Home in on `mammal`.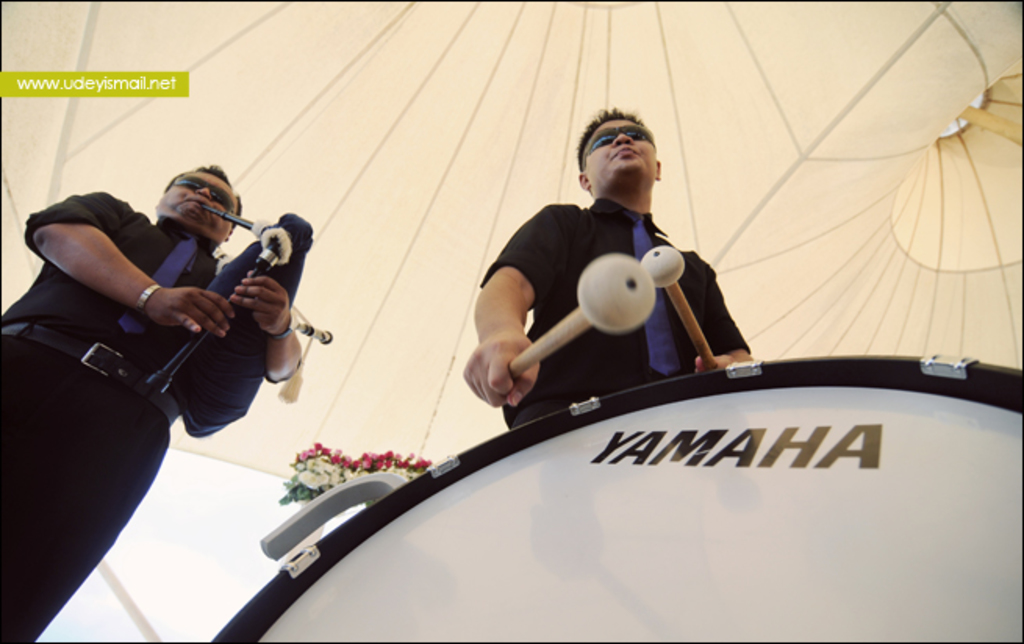
Homed in at l=458, t=100, r=760, b=430.
